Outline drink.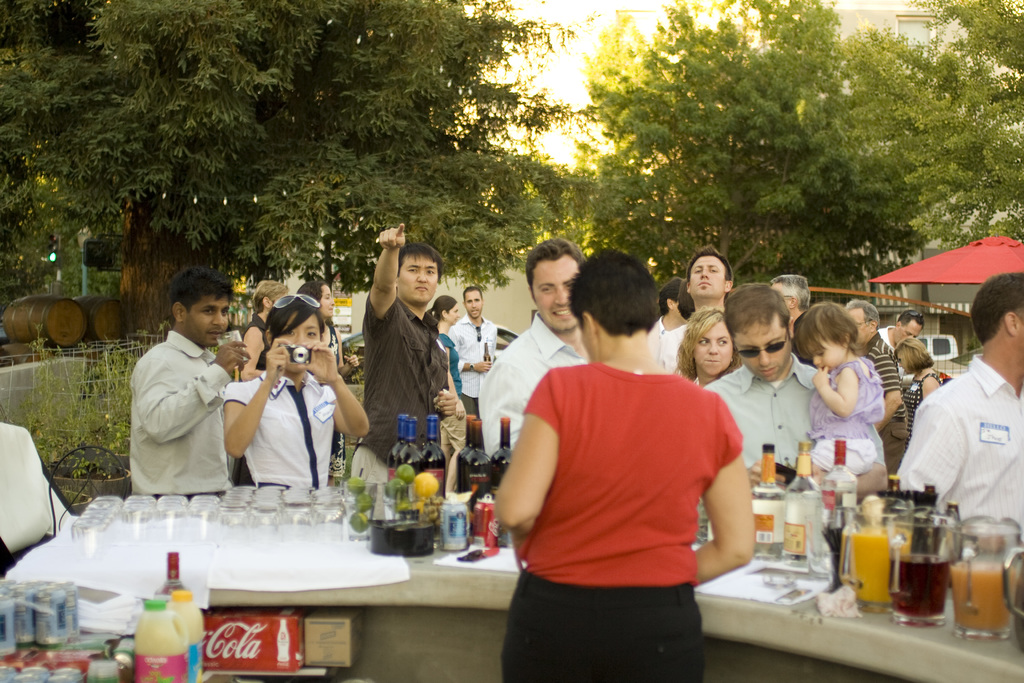
Outline: (419, 418, 447, 503).
